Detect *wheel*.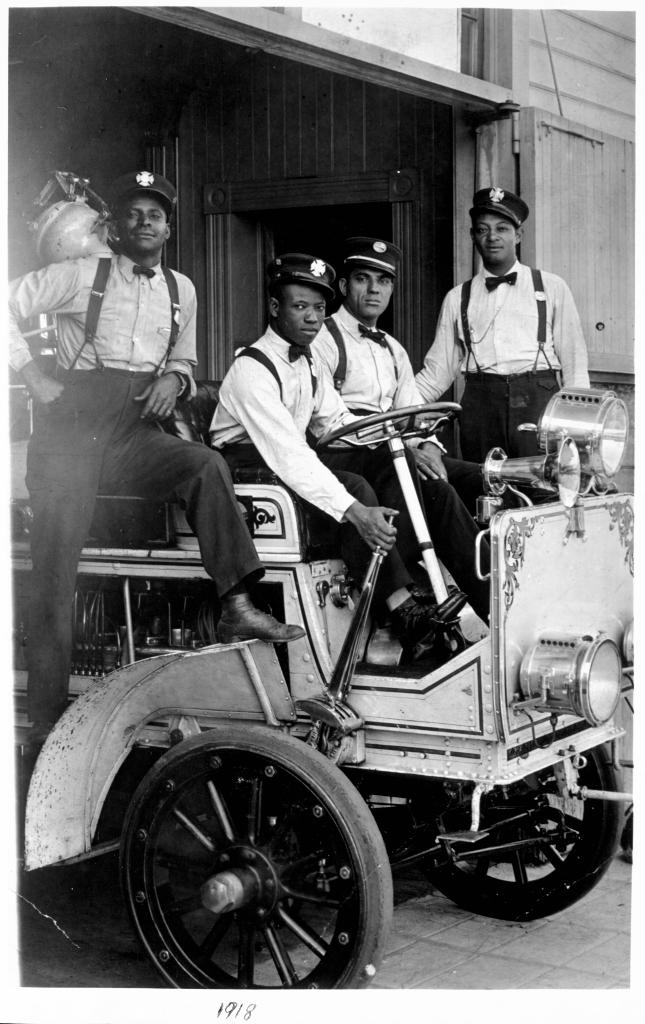
Detected at BBox(415, 739, 621, 922).
